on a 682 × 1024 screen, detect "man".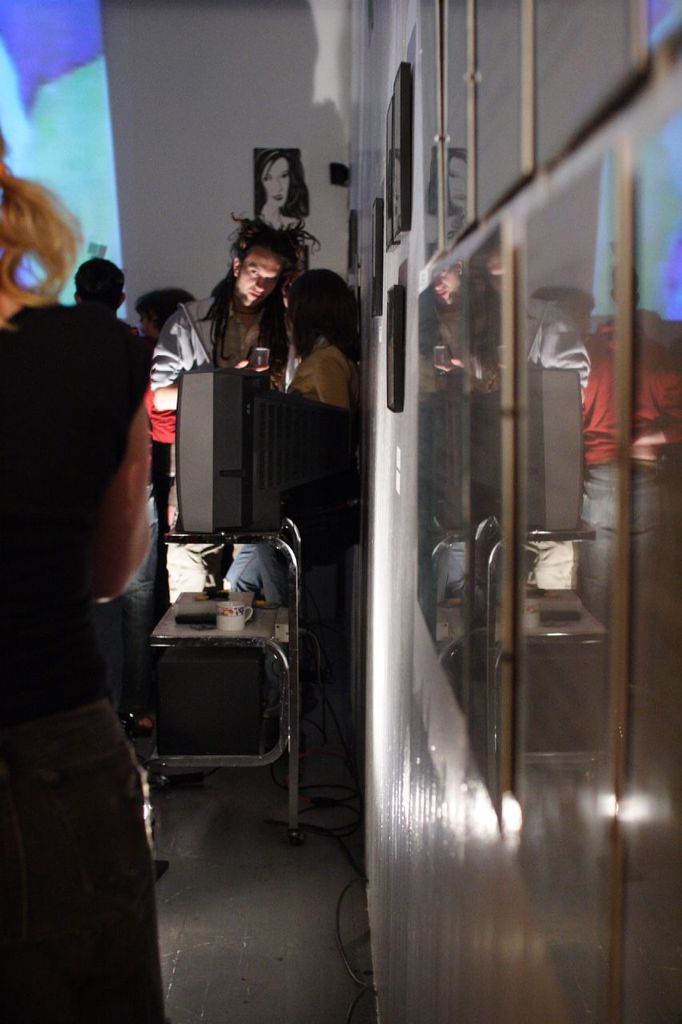
bbox(140, 206, 330, 597).
